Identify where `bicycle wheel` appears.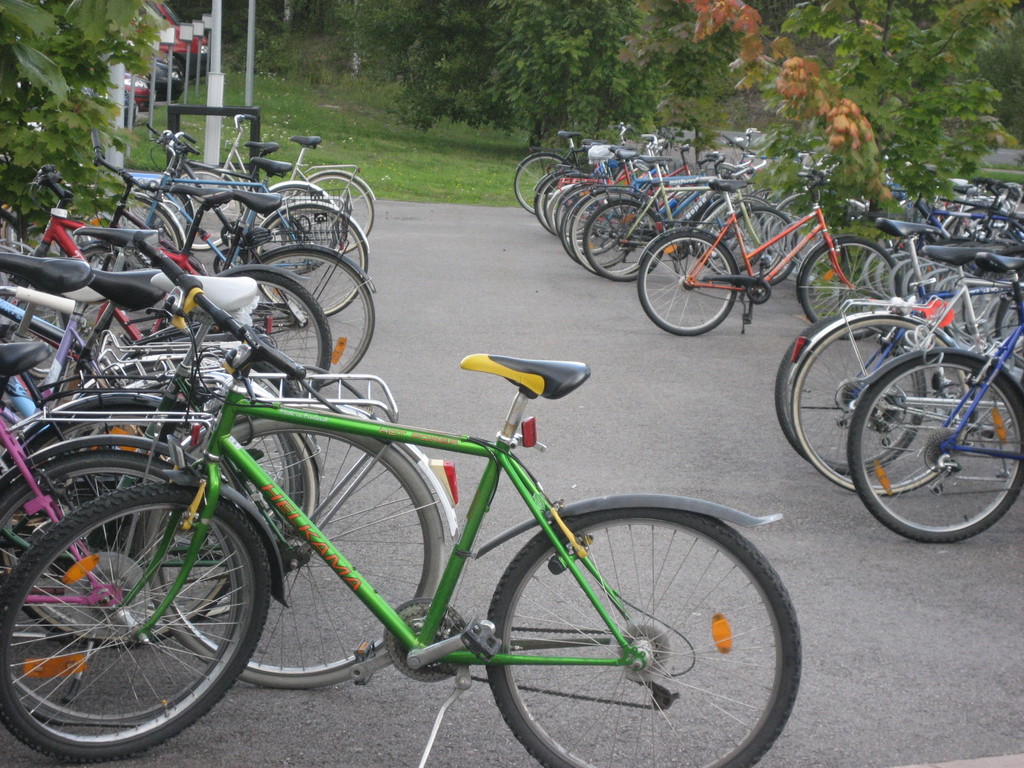
Appears at <bbox>250, 247, 376, 396</bbox>.
